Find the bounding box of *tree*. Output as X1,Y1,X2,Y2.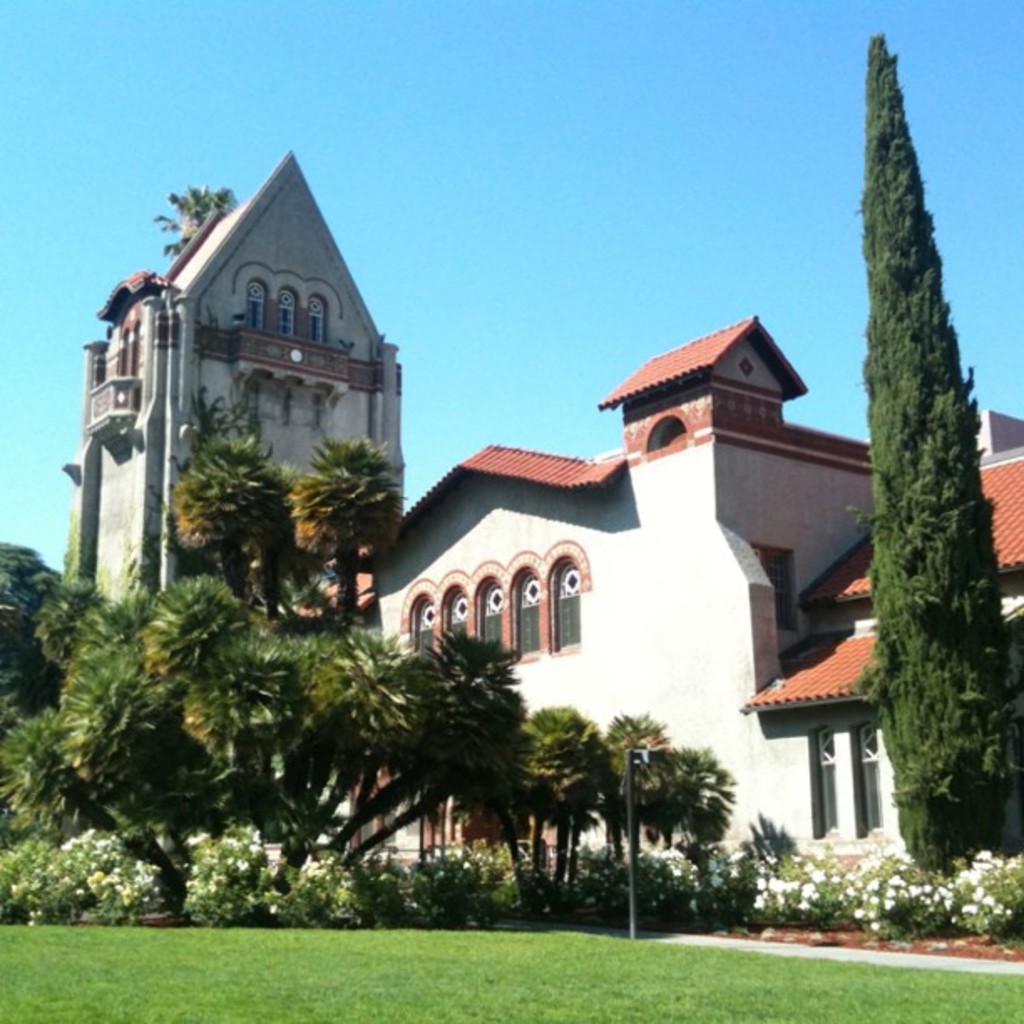
70,597,196,817.
